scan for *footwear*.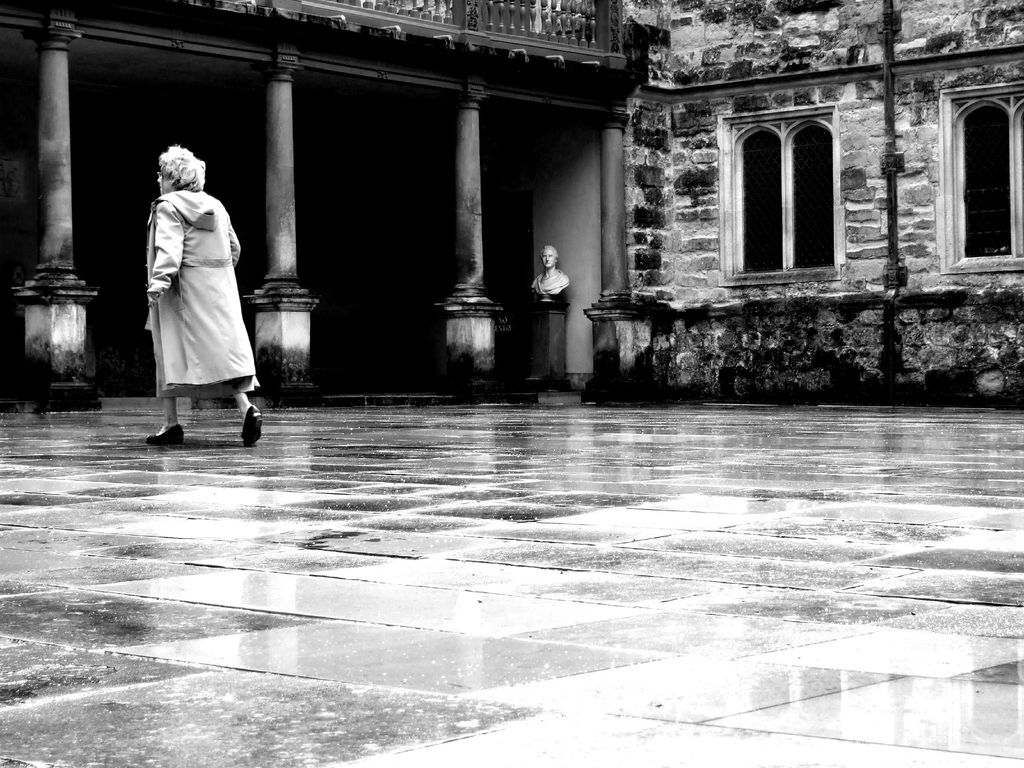
Scan result: left=241, top=406, right=264, bottom=447.
